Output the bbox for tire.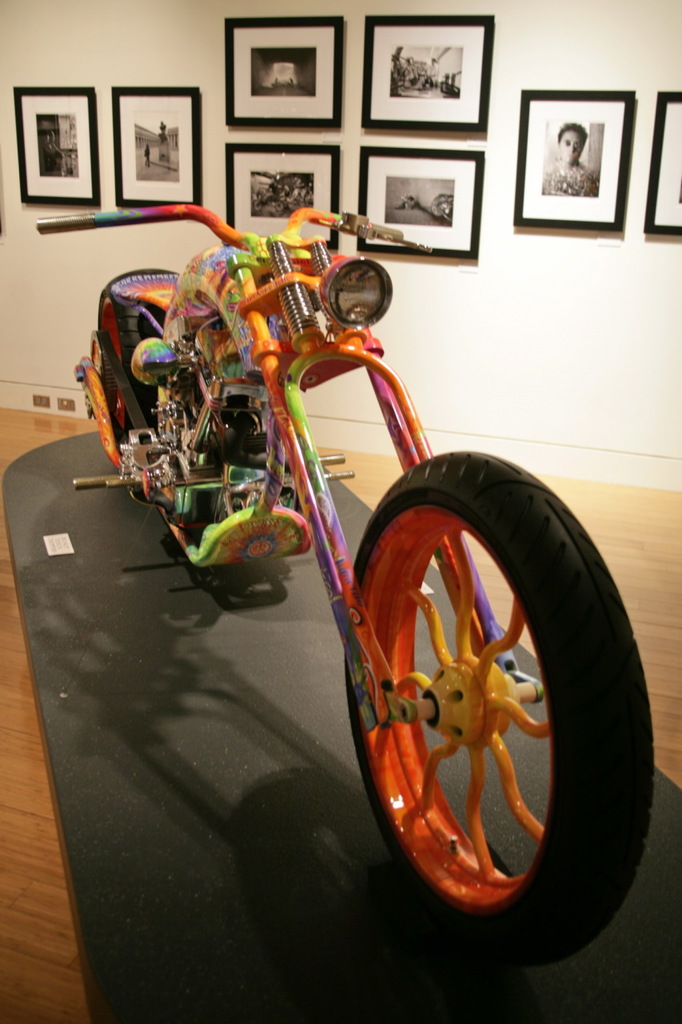
95,292,141,462.
